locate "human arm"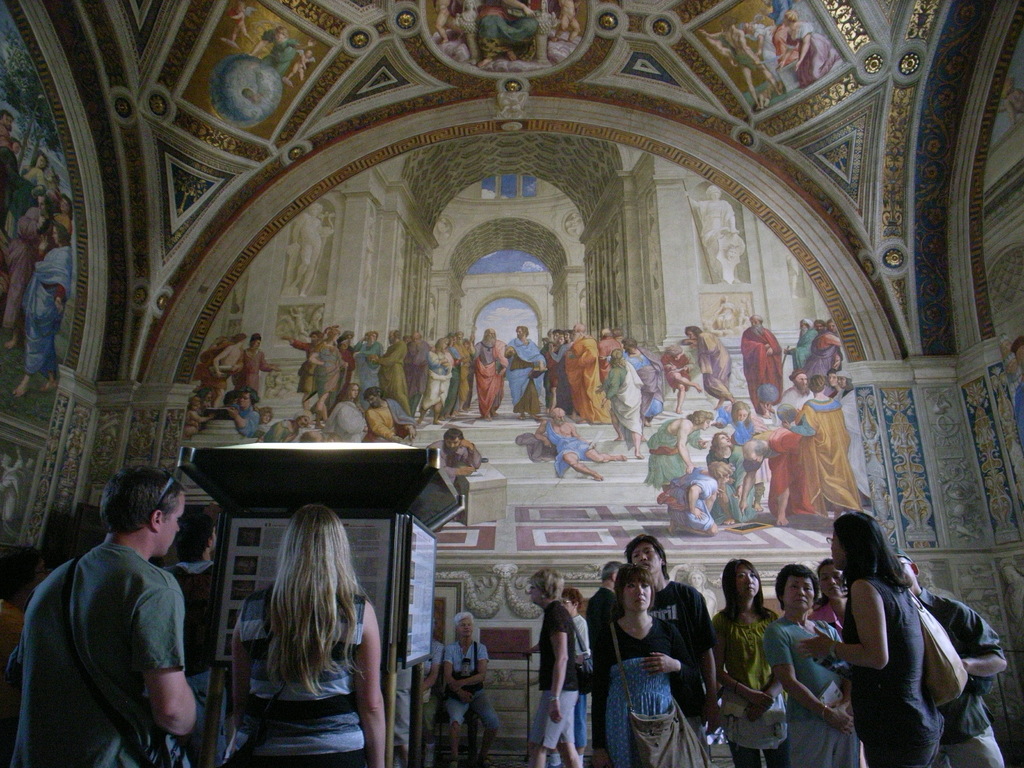
[543,607,568,723]
